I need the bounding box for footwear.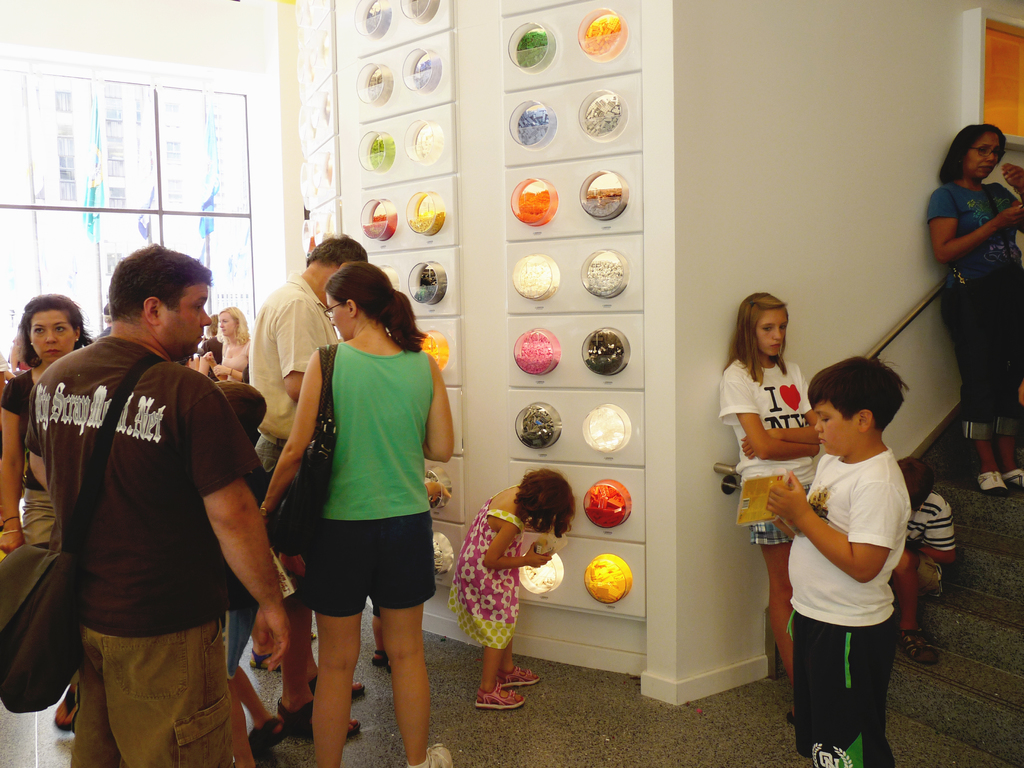
Here it is: left=52, top=691, right=75, bottom=732.
